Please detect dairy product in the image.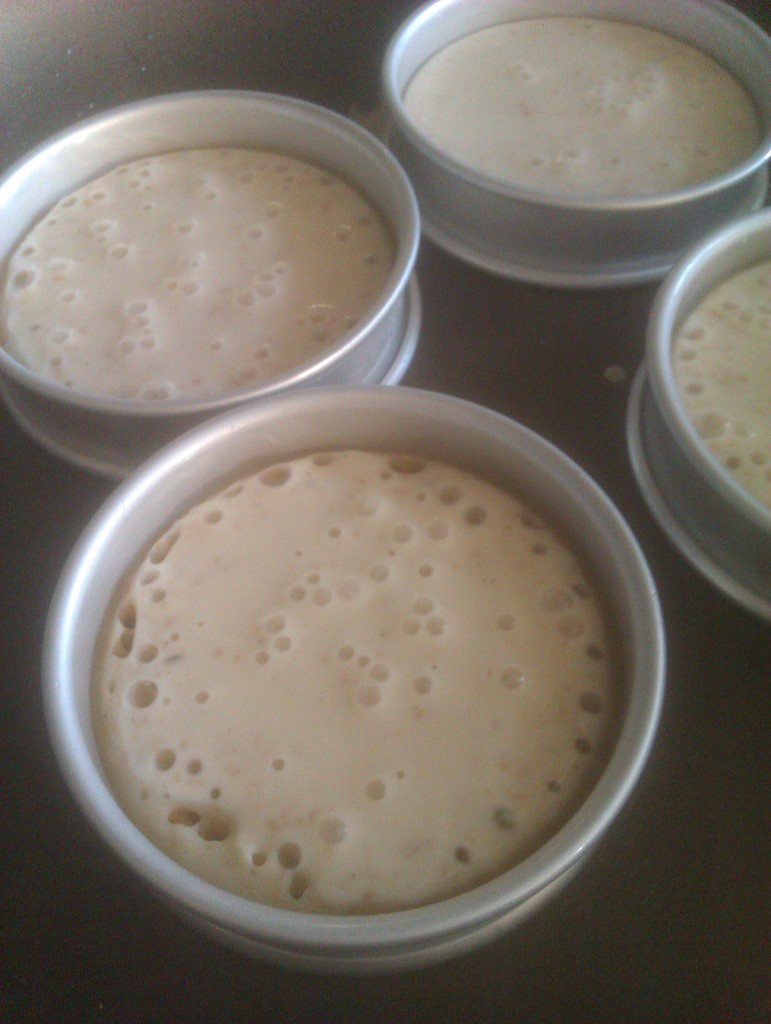
region(0, 143, 395, 398).
